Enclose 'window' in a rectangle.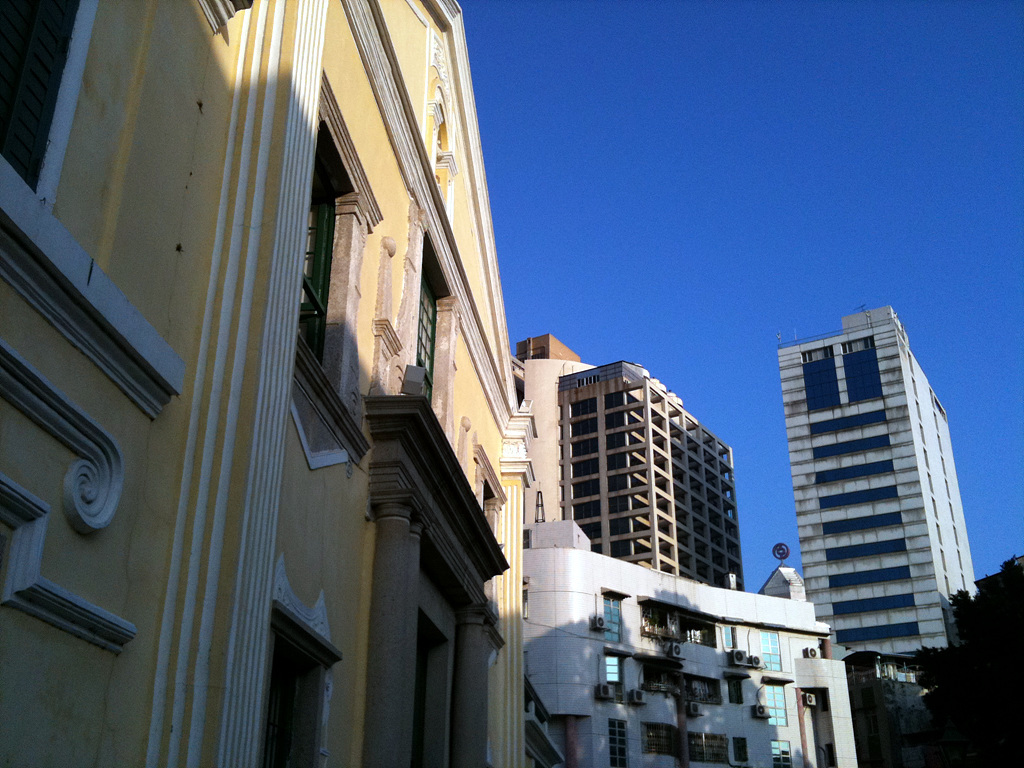
{"left": 251, "top": 605, "right": 354, "bottom": 767}.
